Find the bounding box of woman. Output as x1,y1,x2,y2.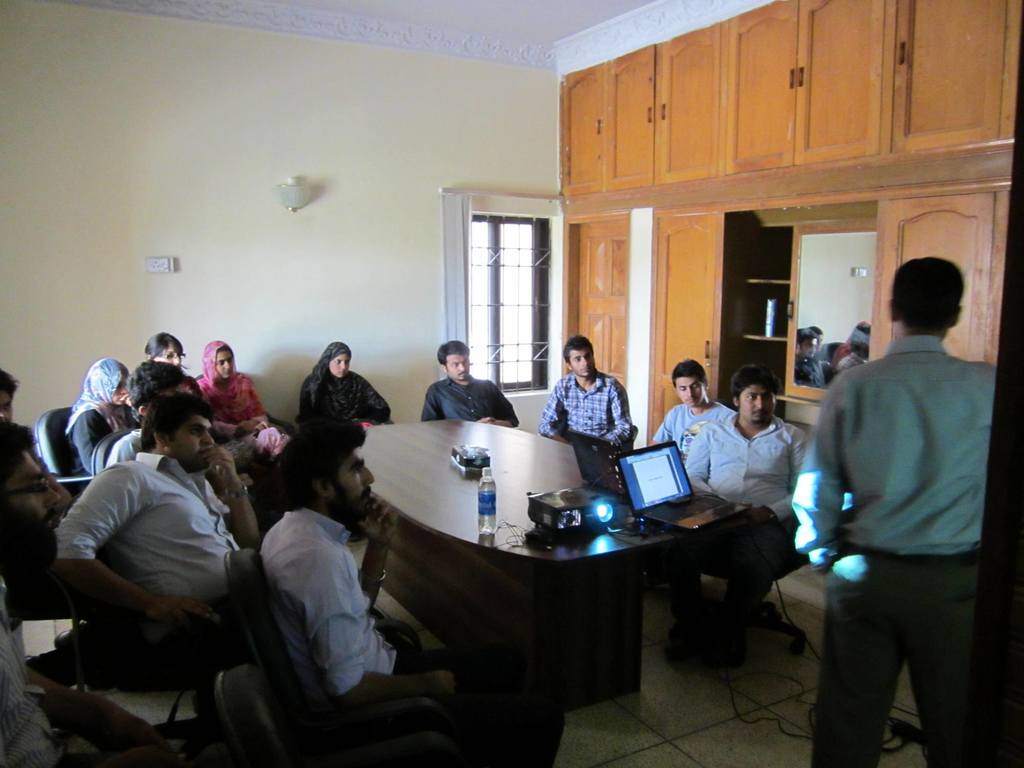
143,335,190,393.
